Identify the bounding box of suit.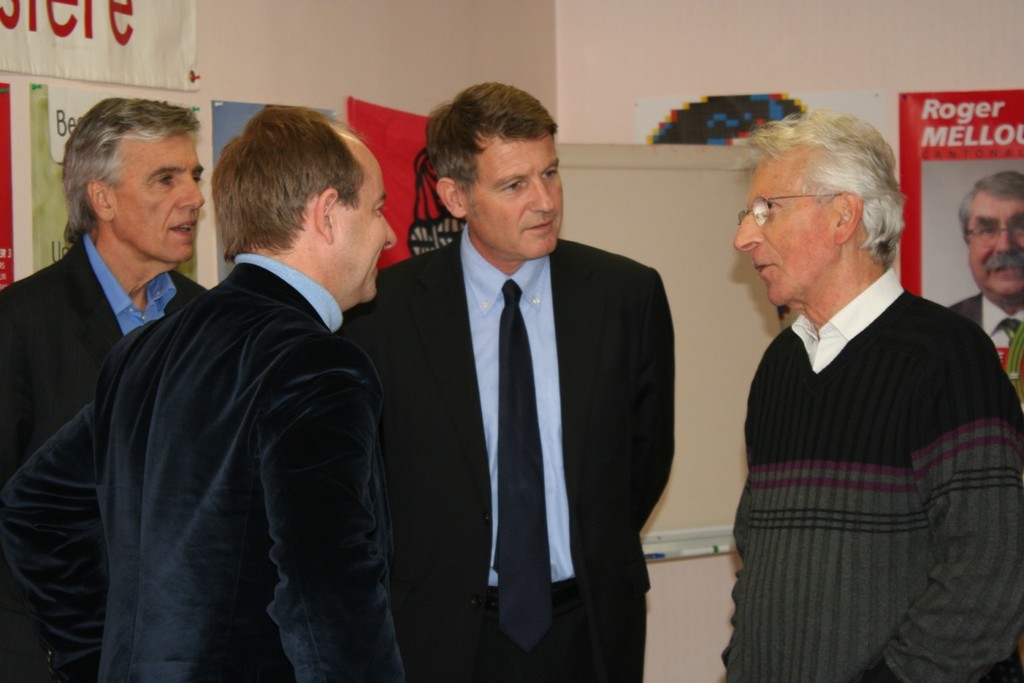
BBox(375, 120, 686, 675).
